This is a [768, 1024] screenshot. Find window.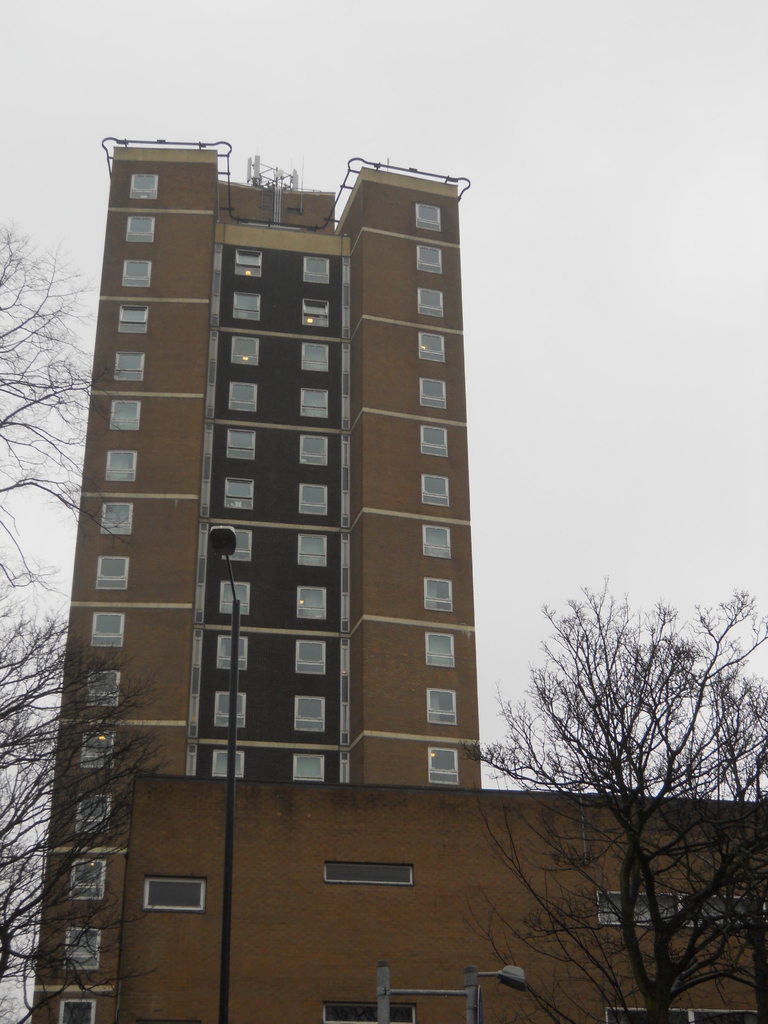
Bounding box: x1=234 y1=292 x2=260 y2=319.
